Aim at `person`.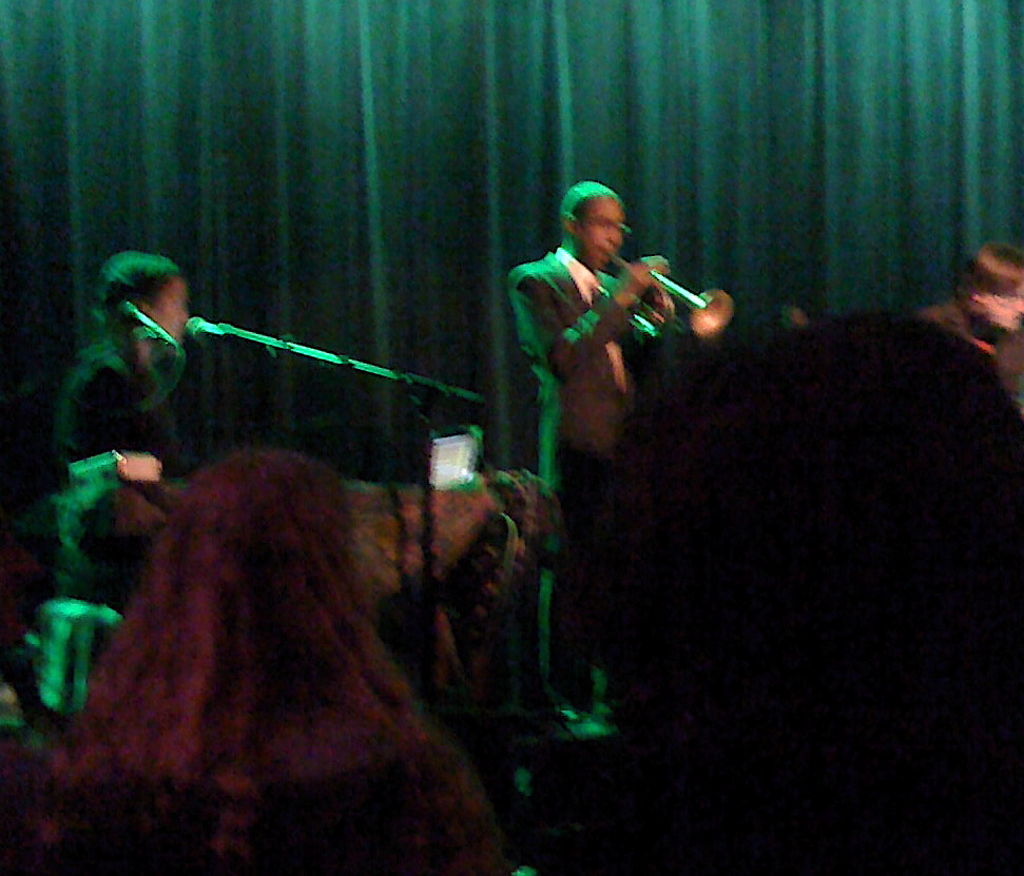
Aimed at BBox(26, 448, 508, 875).
